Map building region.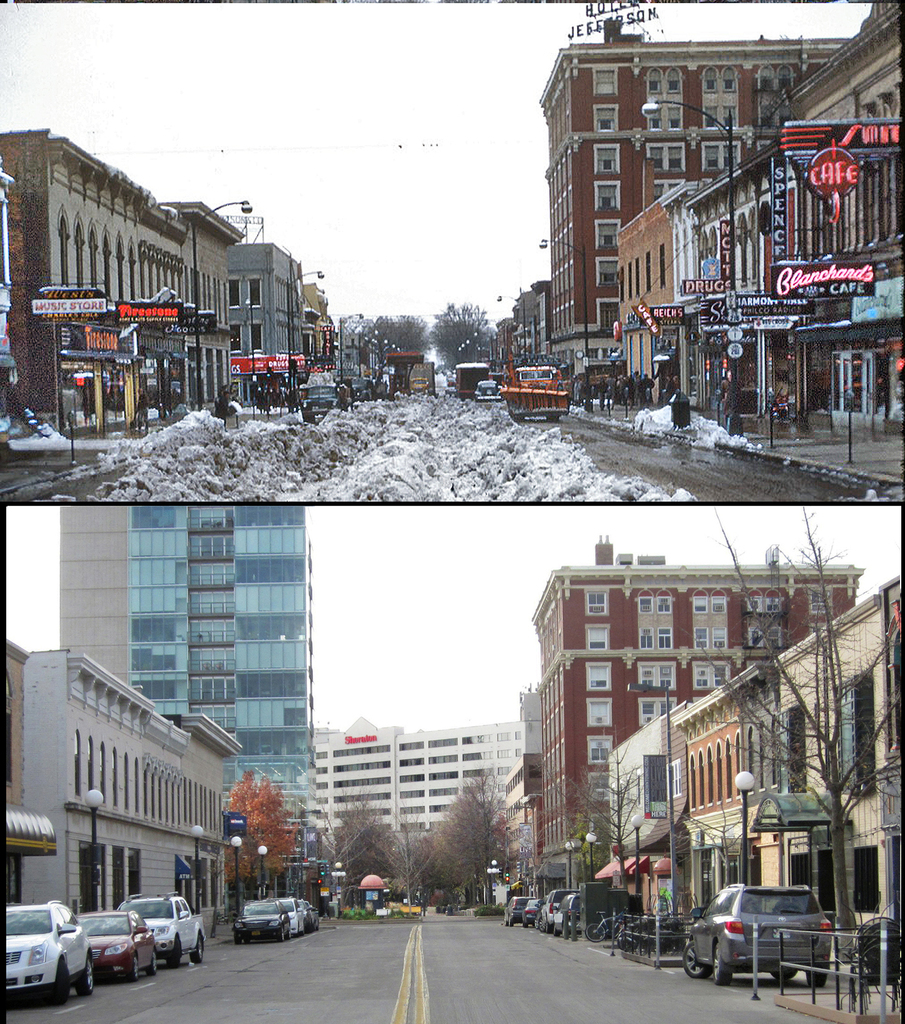
Mapped to 221:241:307:407.
